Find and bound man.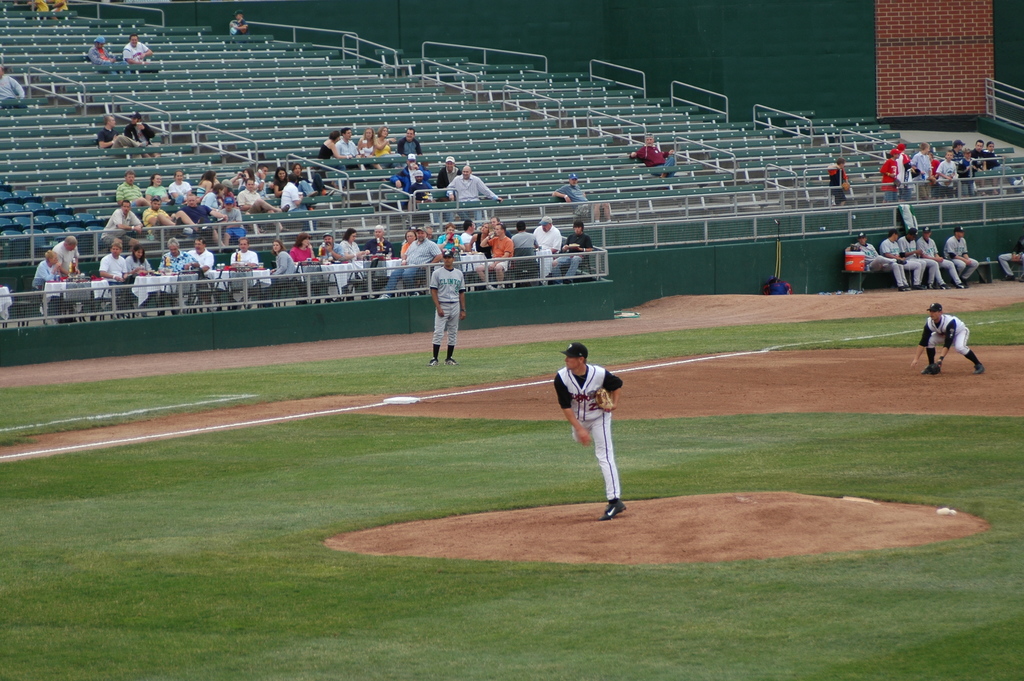
Bound: x1=122 y1=37 x2=150 y2=61.
